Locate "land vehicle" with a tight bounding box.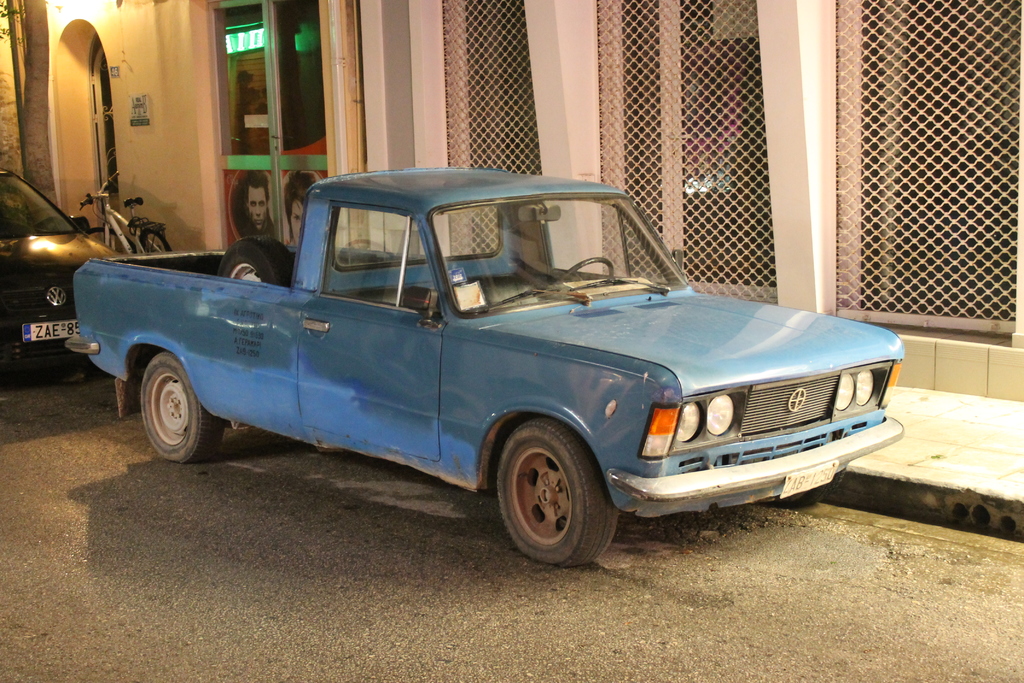
bbox=(77, 163, 168, 255).
